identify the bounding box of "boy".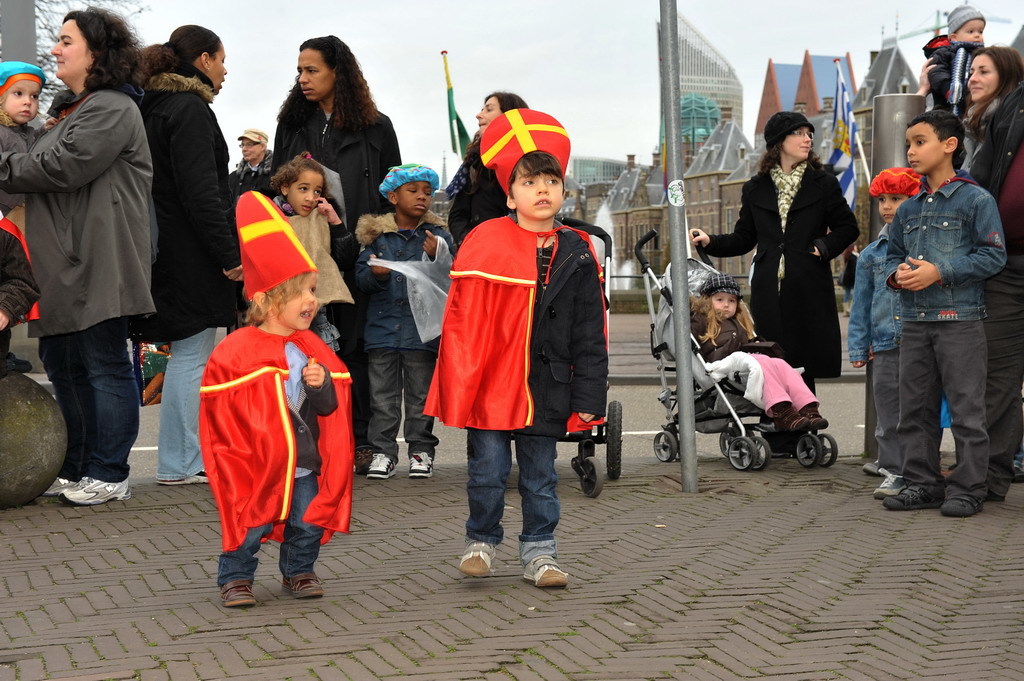
(356, 160, 457, 473).
